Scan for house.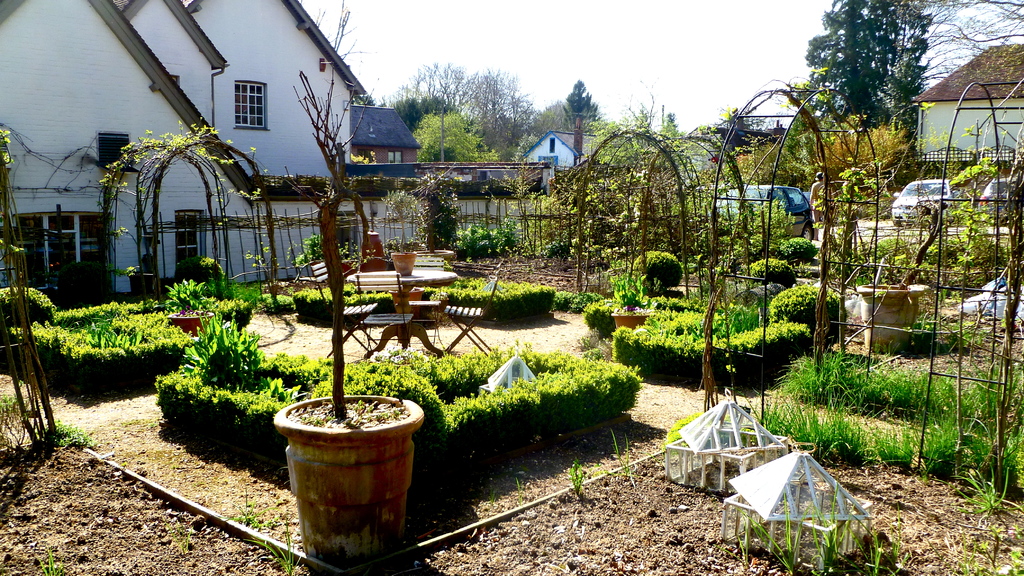
Scan result: Rect(0, 0, 259, 301).
